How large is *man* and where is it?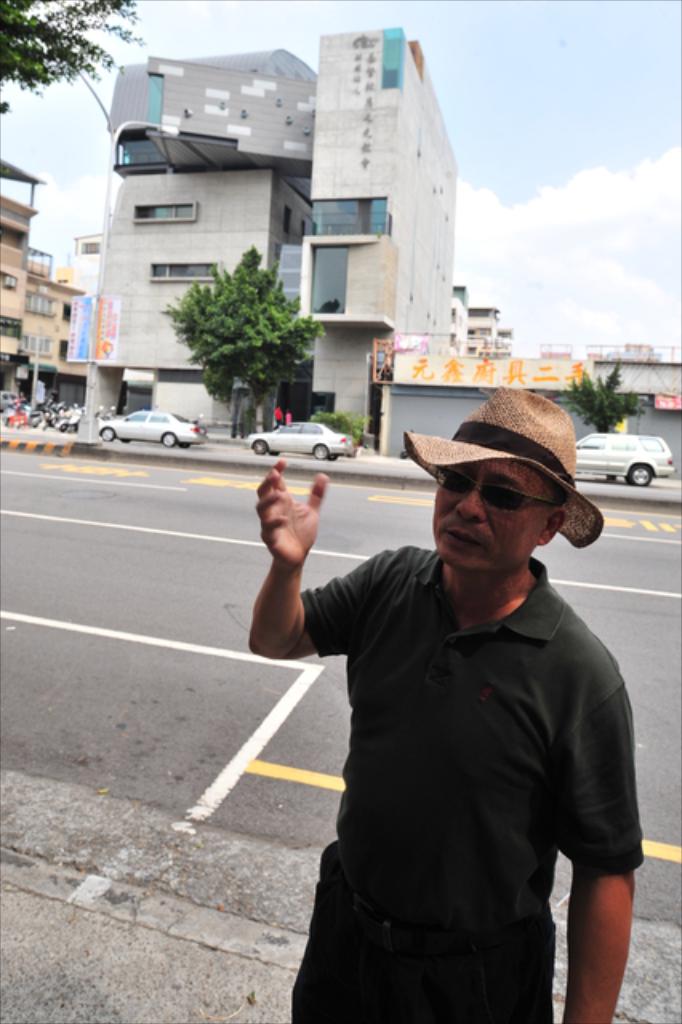
Bounding box: region(251, 394, 656, 1005).
